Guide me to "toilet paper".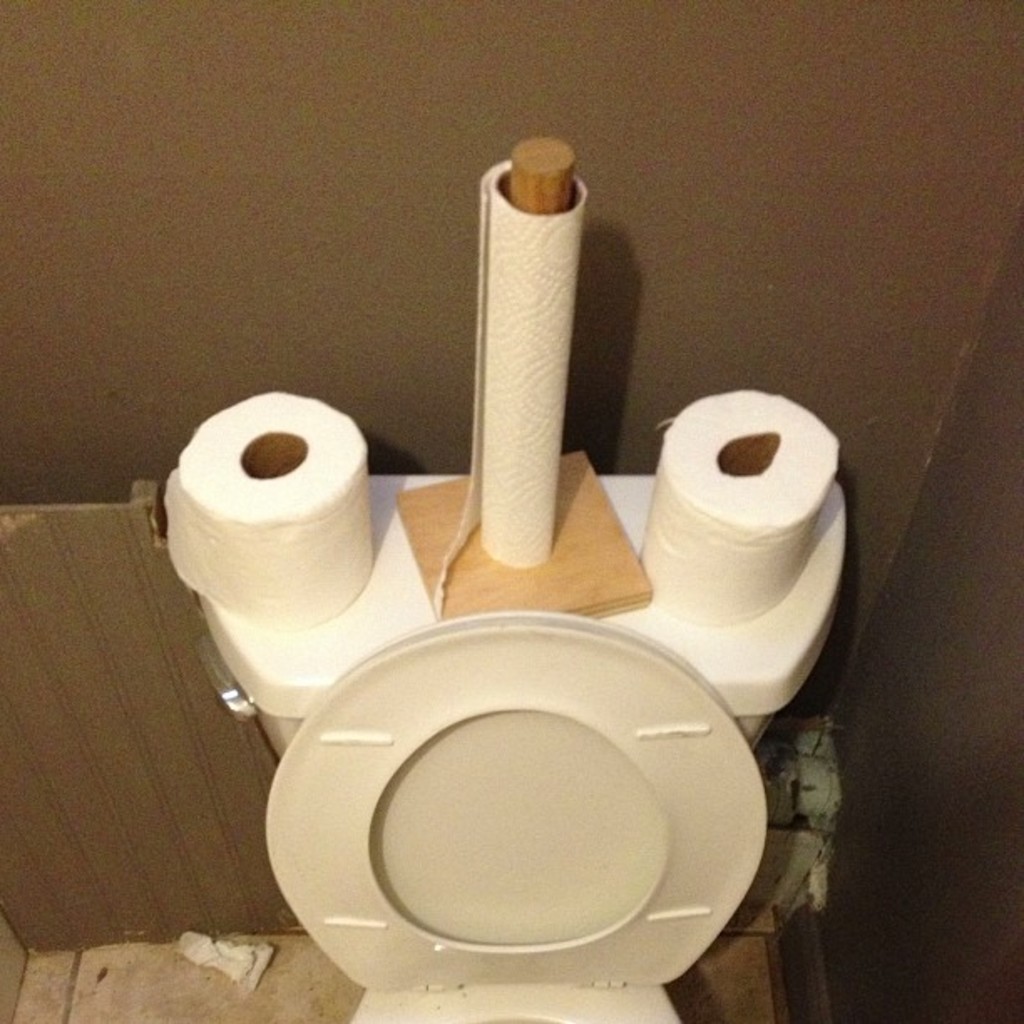
Guidance: [left=634, top=388, right=842, bottom=629].
